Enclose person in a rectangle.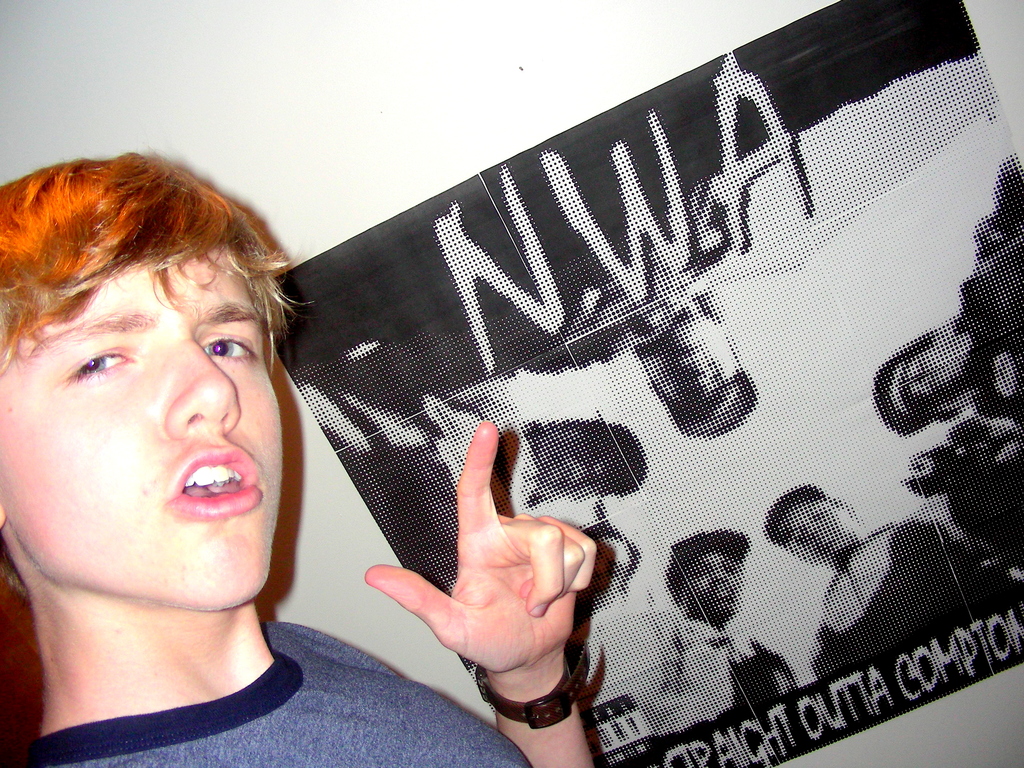
rect(0, 142, 599, 767).
